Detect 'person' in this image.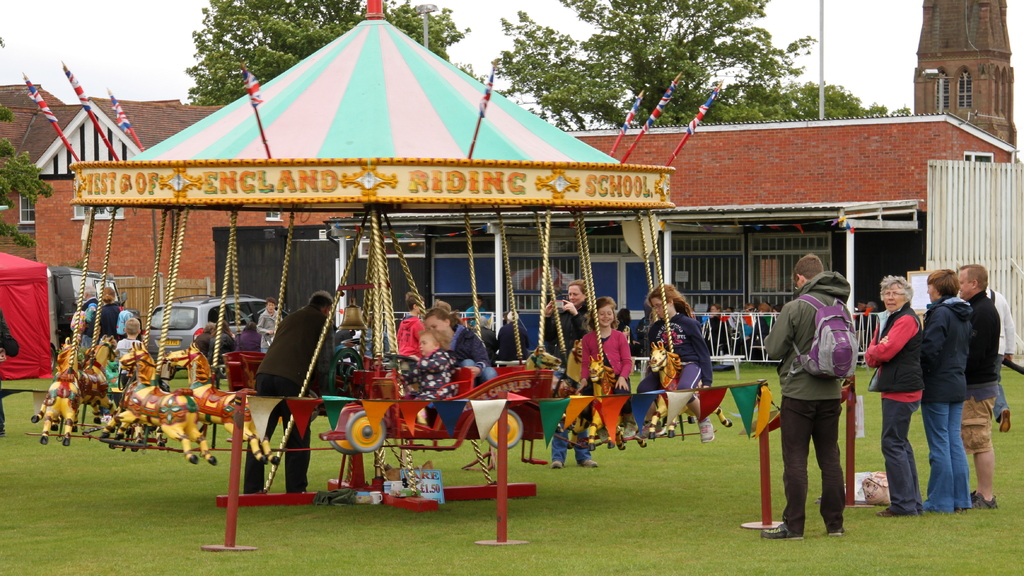
Detection: [497,308,529,359].
